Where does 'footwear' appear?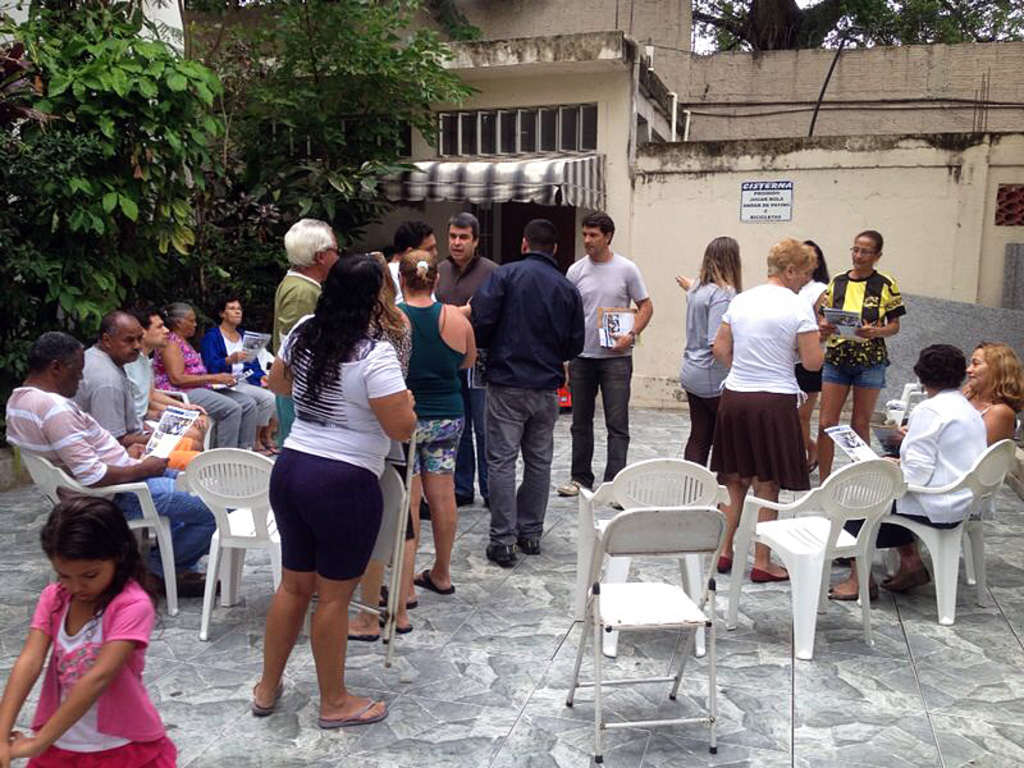
Appears at Rect(882, 563, 931, 591).
